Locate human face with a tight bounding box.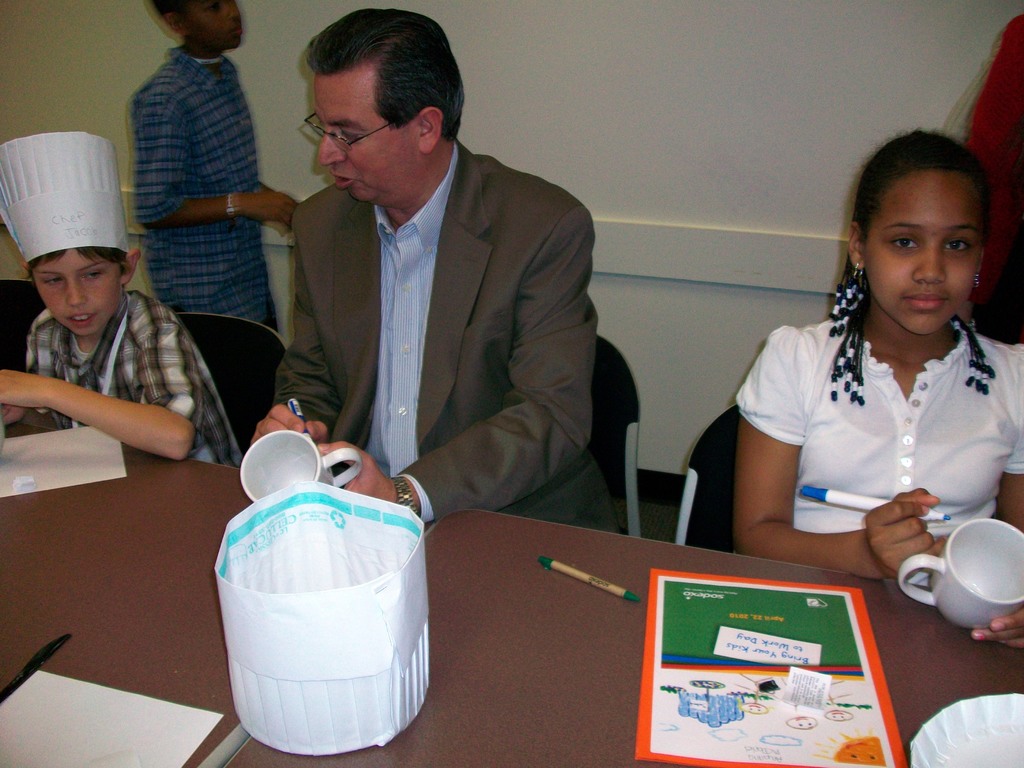
rect(317, 66, 419, 206).
